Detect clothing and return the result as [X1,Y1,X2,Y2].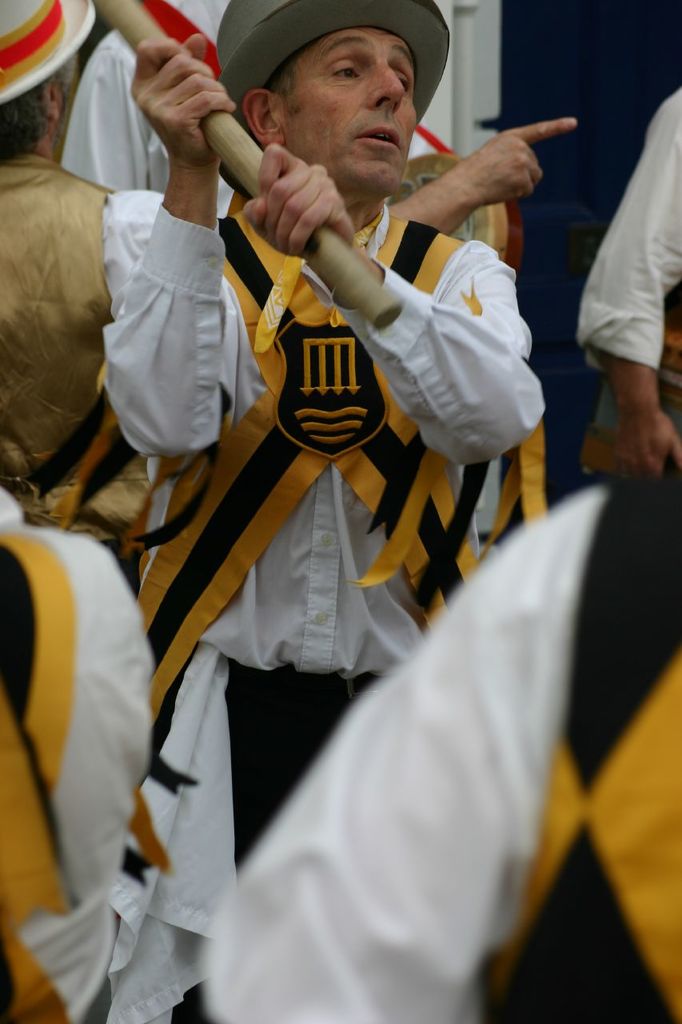
[205,476,681,1023].
